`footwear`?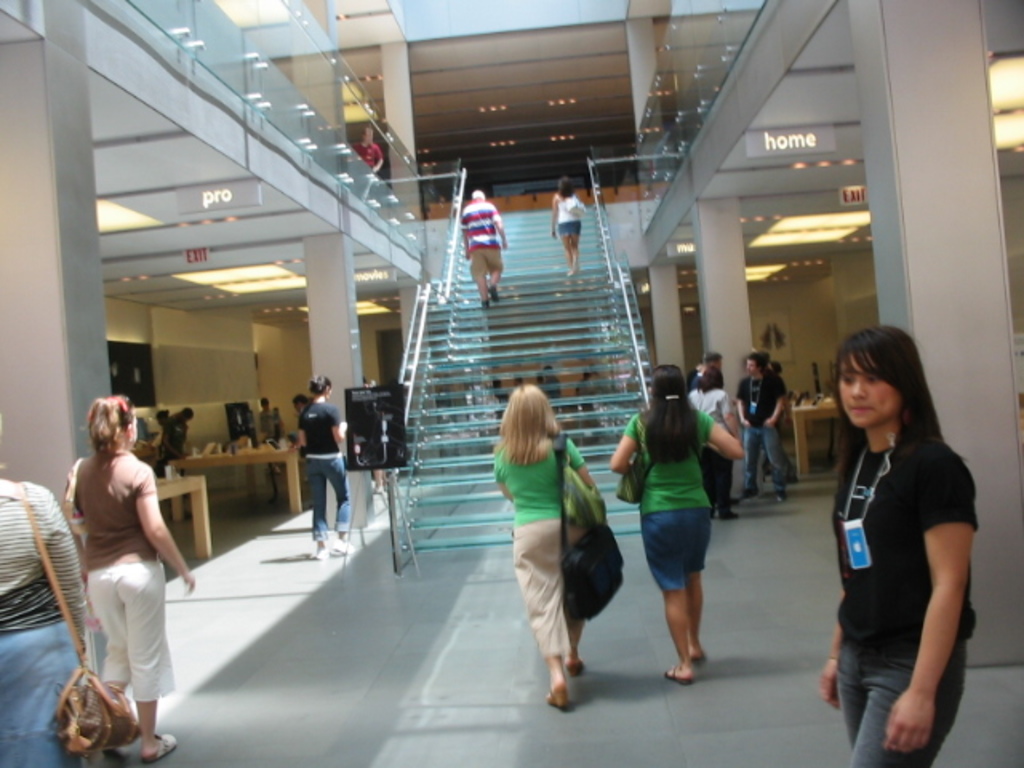
<region>765, 480, 784, 504</region>
